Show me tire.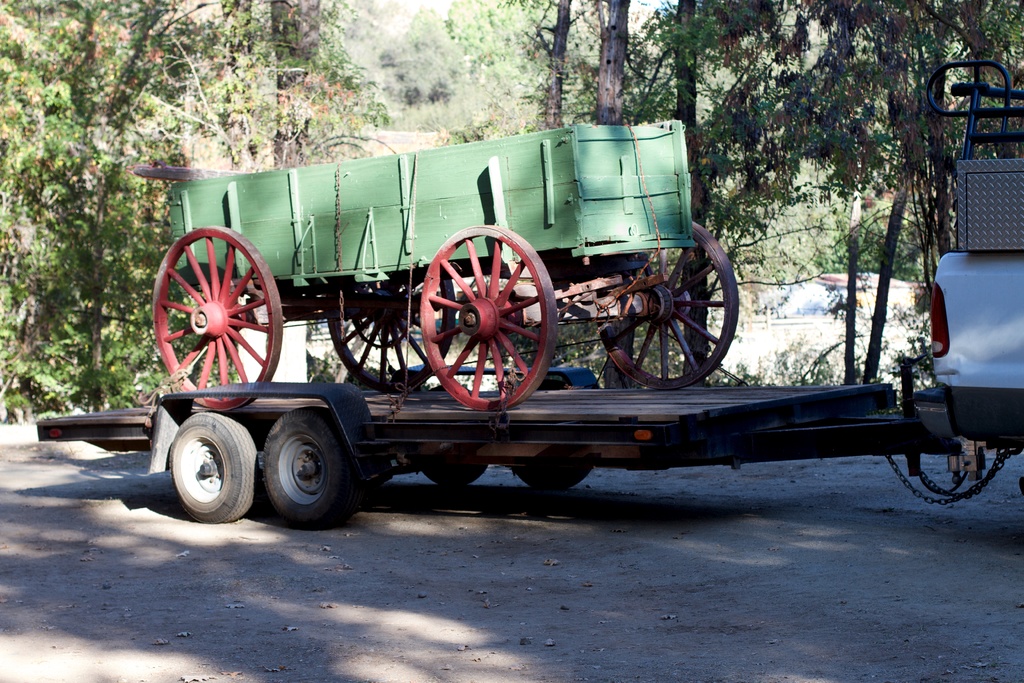
tire is here: 423 462 486 487.
